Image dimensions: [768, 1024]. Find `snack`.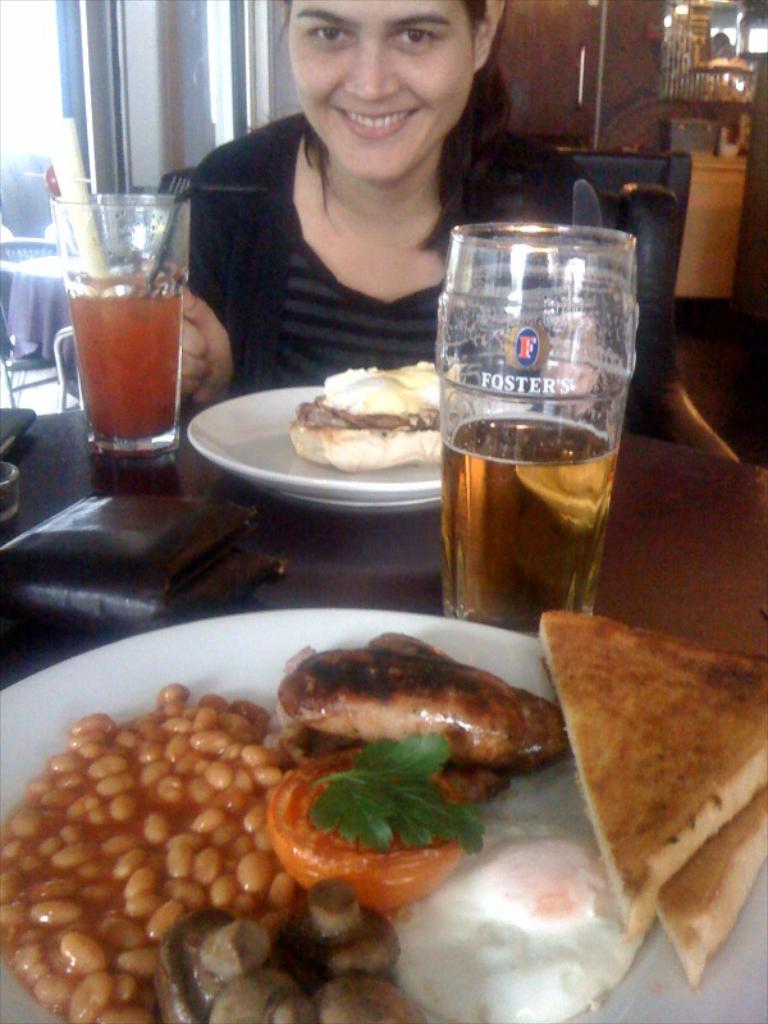
Rect(0, 677, 298, 1023).
